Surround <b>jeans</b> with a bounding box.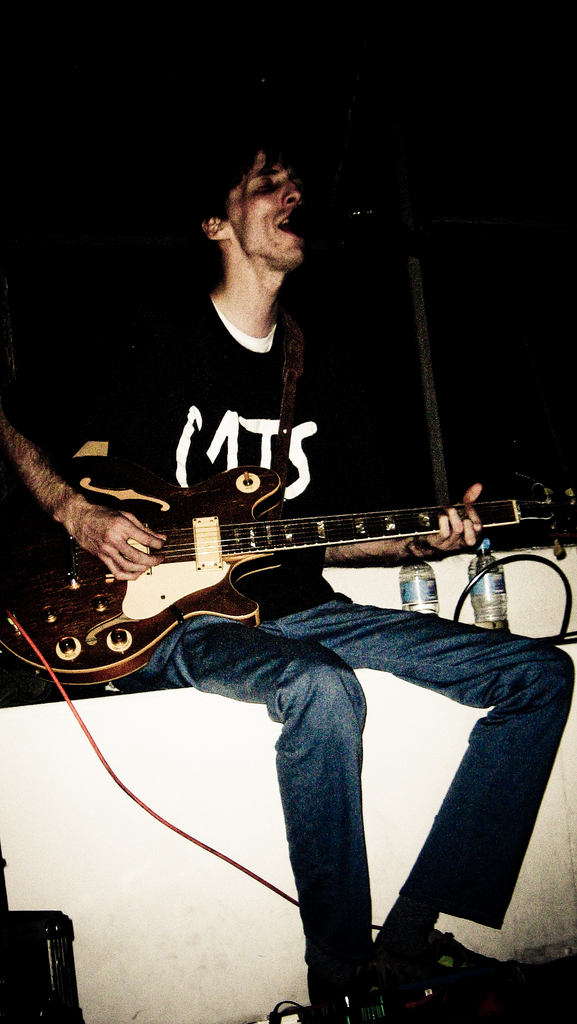
crop(127, 602, 529, 986).
